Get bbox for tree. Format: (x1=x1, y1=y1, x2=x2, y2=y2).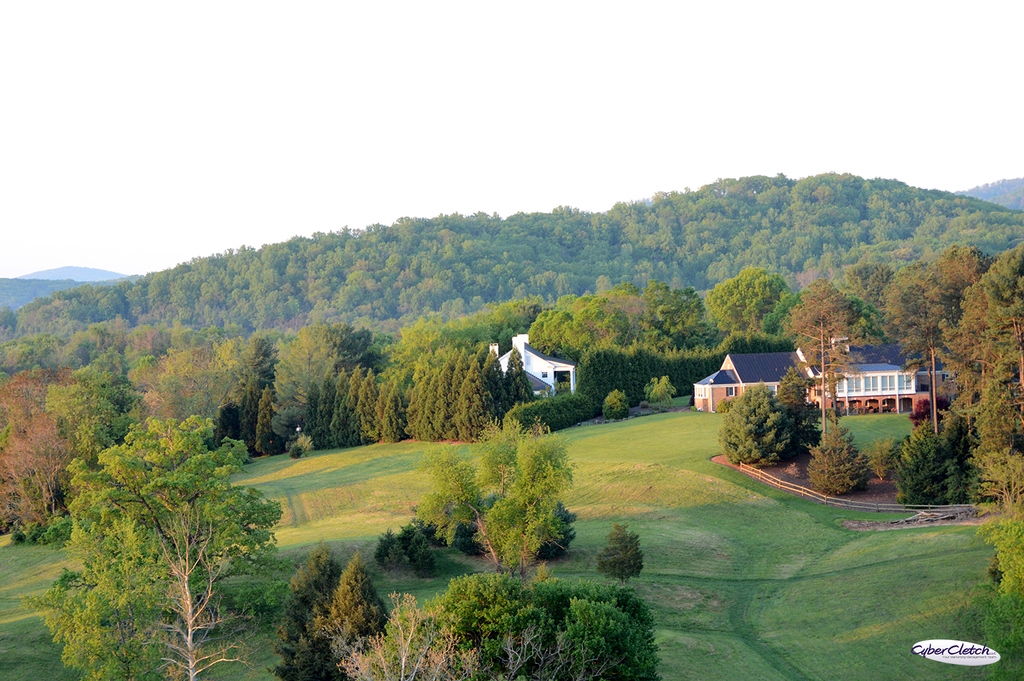
(x1=935, y1=244, x2=1023, y2=465).
